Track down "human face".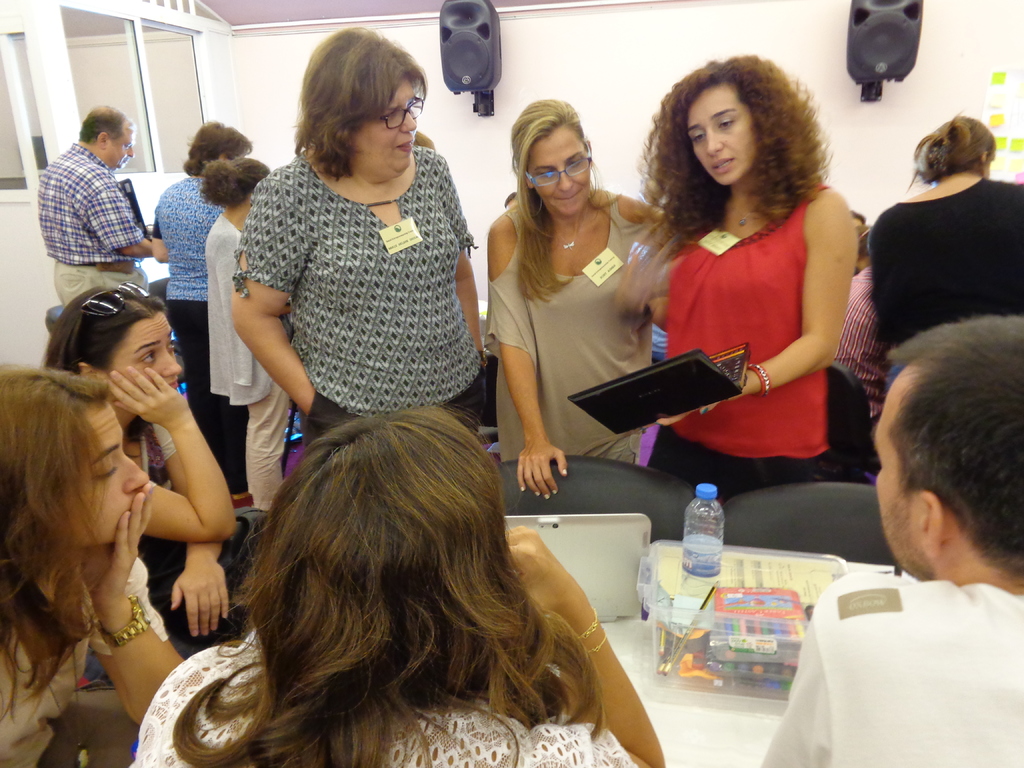
Tracked to select_region(520, 126, 592, 217).
